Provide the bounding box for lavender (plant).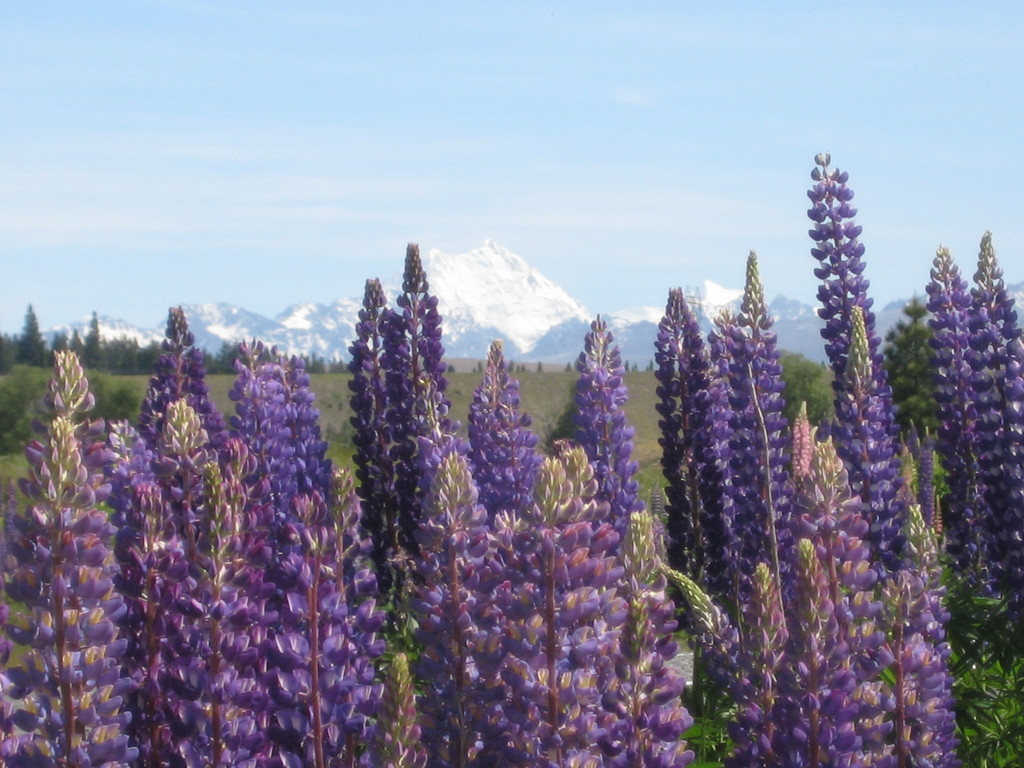
845 490 963 755.
